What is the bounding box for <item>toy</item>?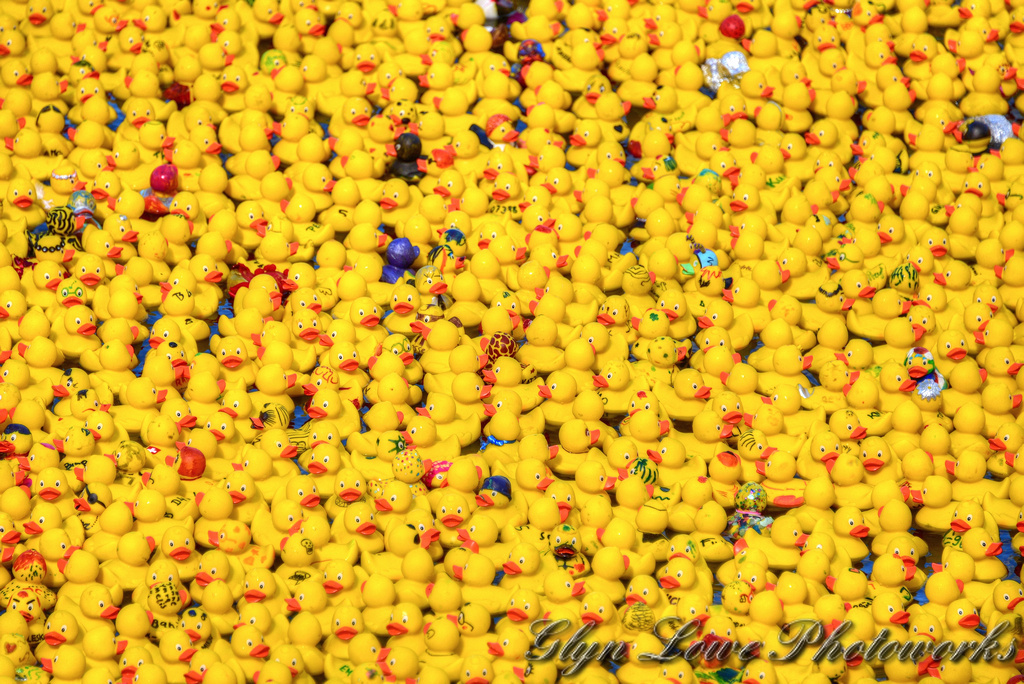
0,508,24,544.
